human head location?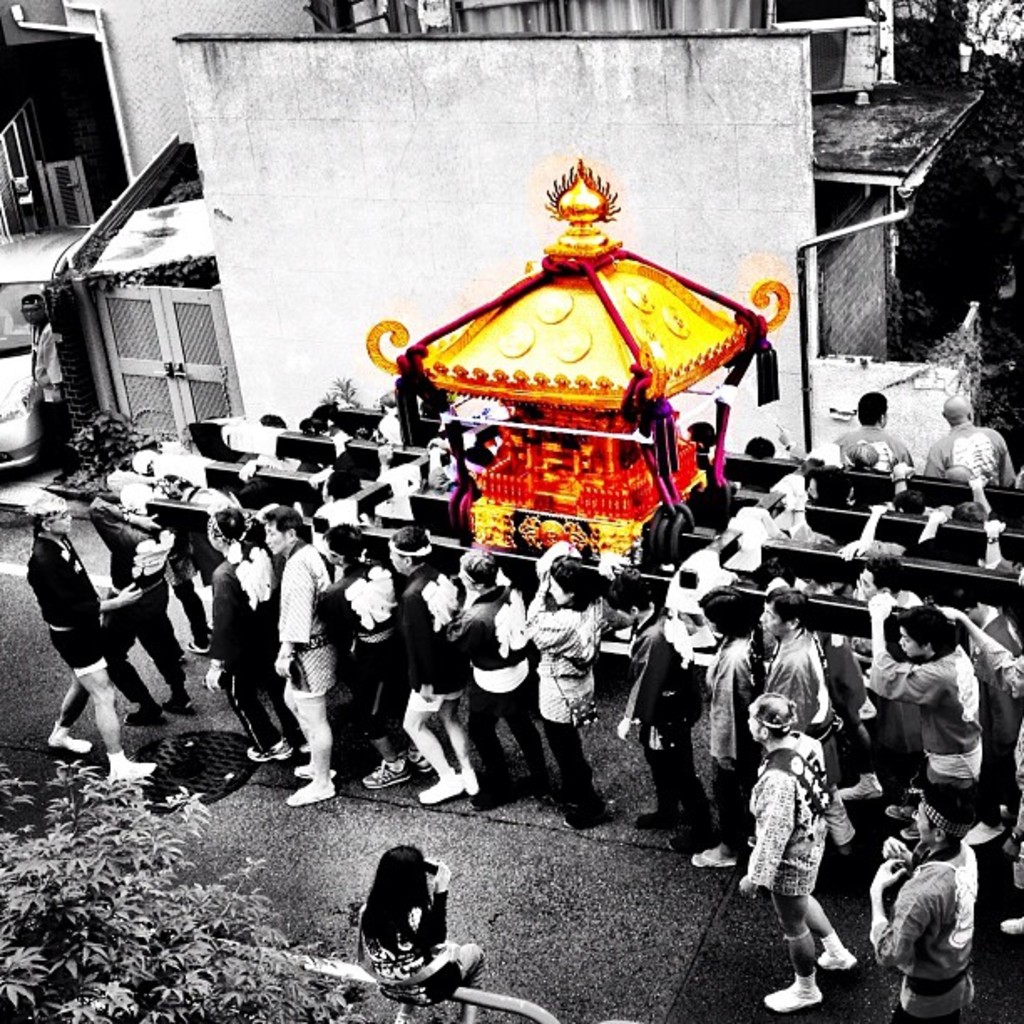
(left=950, top=492, right=991, bottom=522)
